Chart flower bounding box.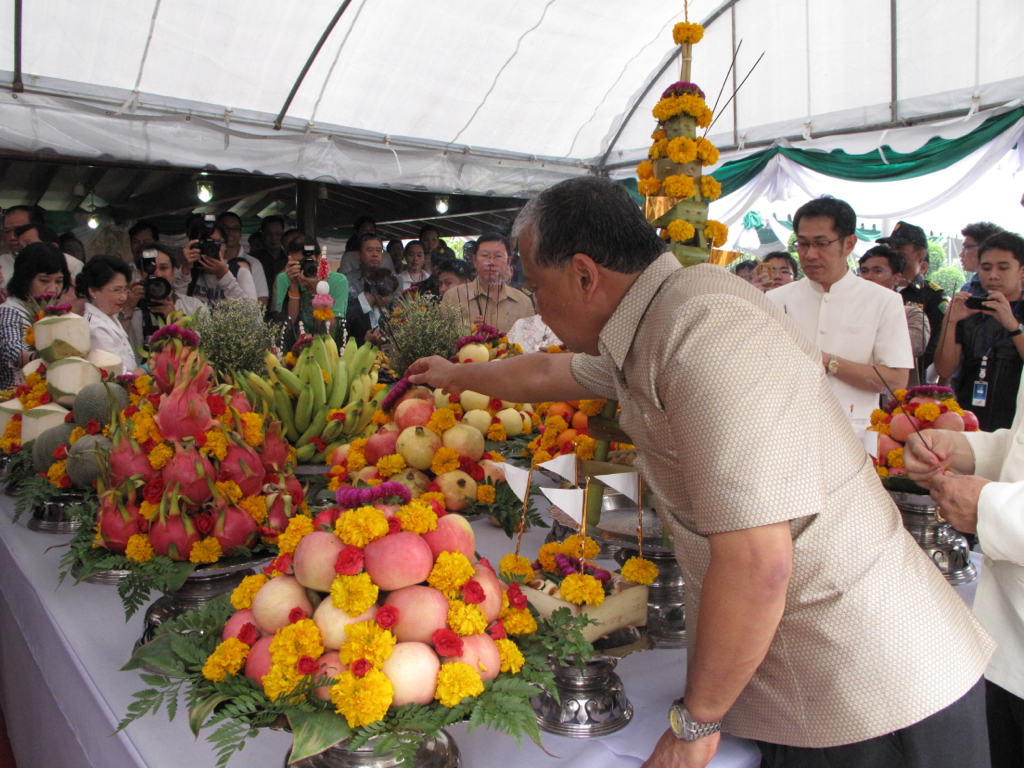
Charted: x1=274 y1=516 x2=309 y2=562.
